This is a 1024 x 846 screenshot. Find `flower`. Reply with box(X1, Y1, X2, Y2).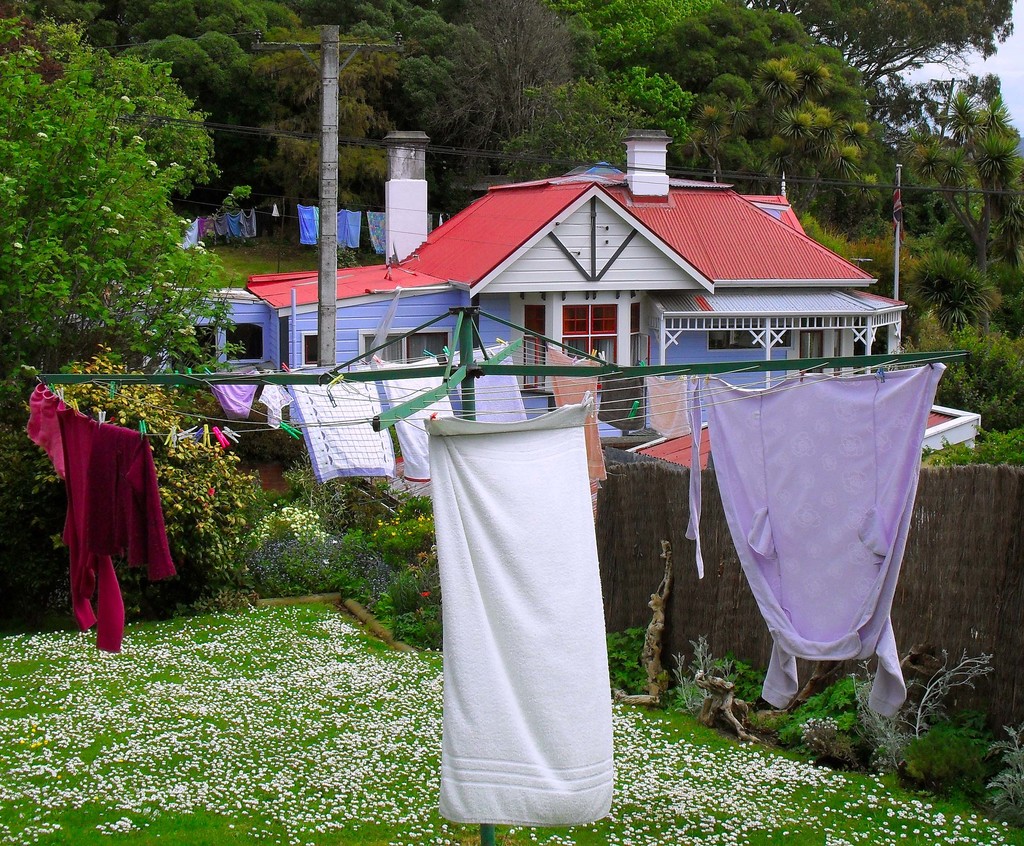
box(13, 241, 25, 250).
